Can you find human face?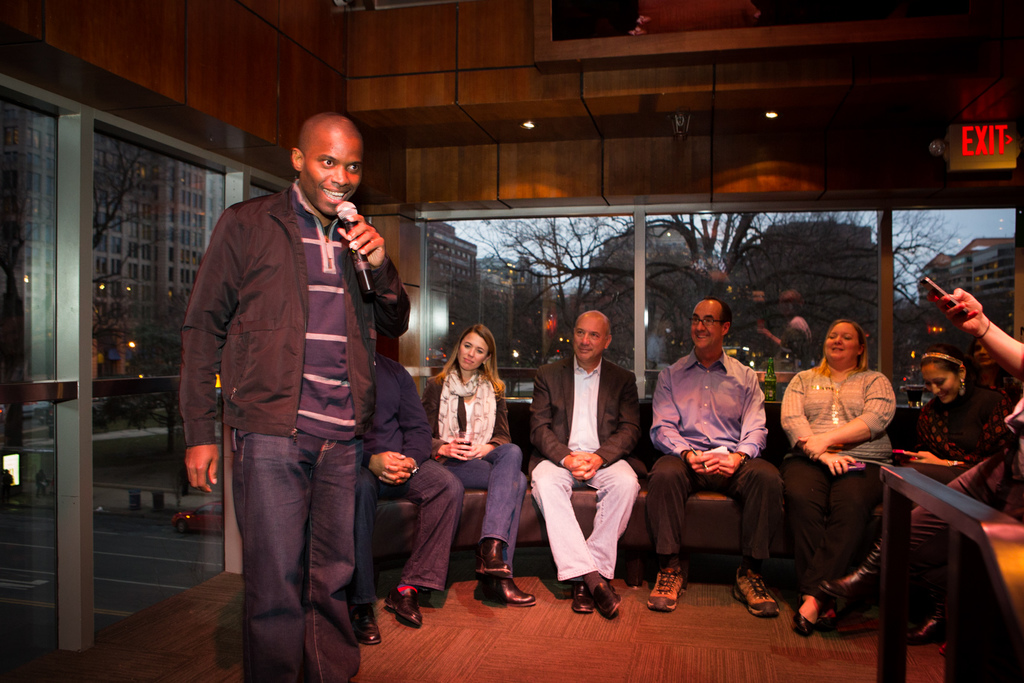
Yes, bounding box: l=688, t=304, r=719, b=349.
